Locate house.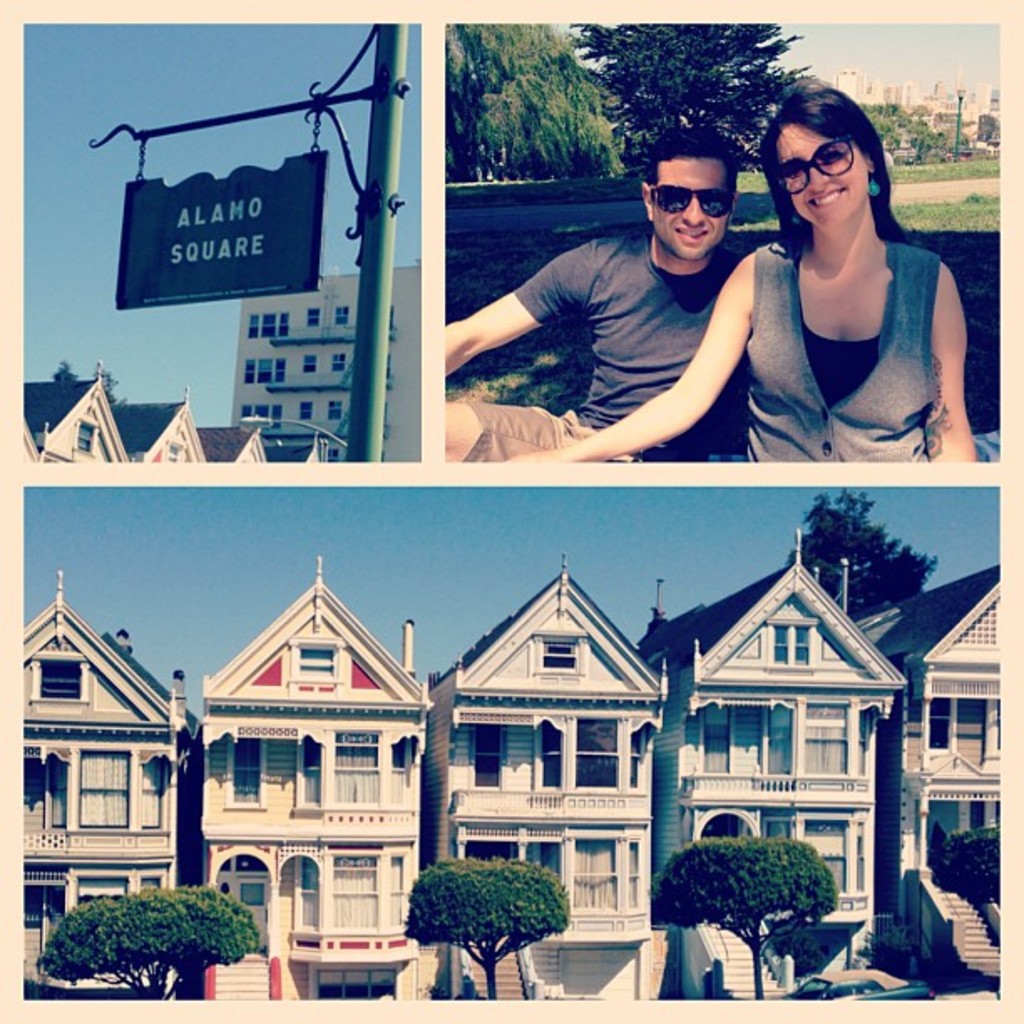
Bounding box: detection(830, 65, 1004, 174).
